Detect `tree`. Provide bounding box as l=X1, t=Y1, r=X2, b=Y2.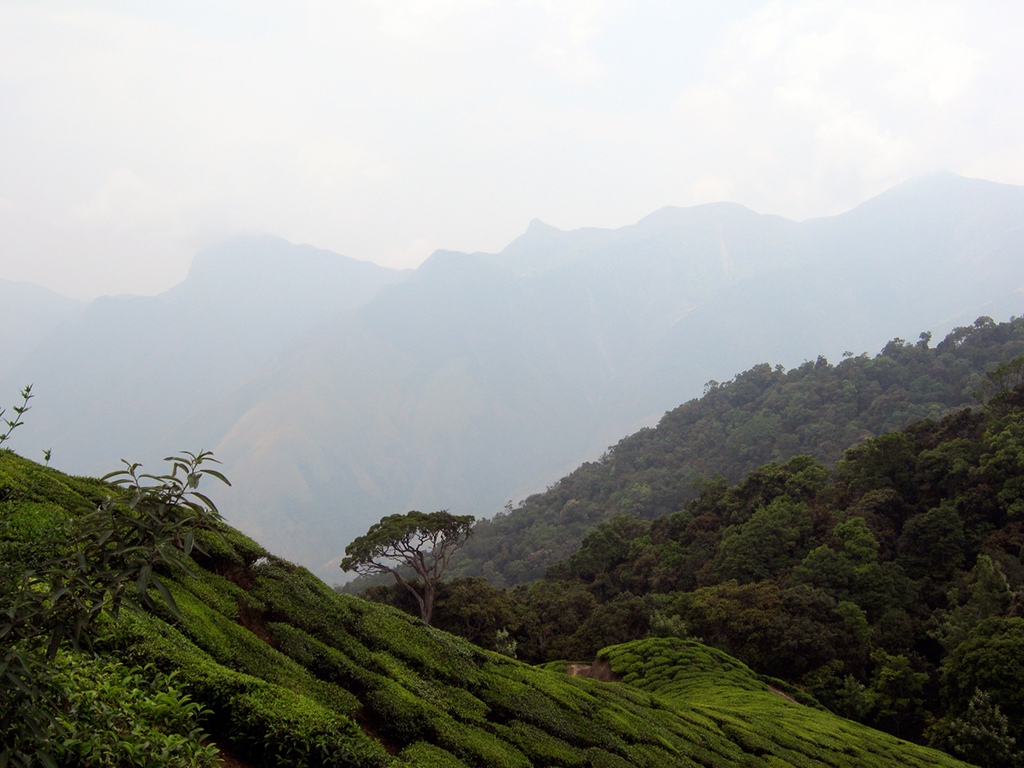
l=516, t=583, r=588, b=684.
